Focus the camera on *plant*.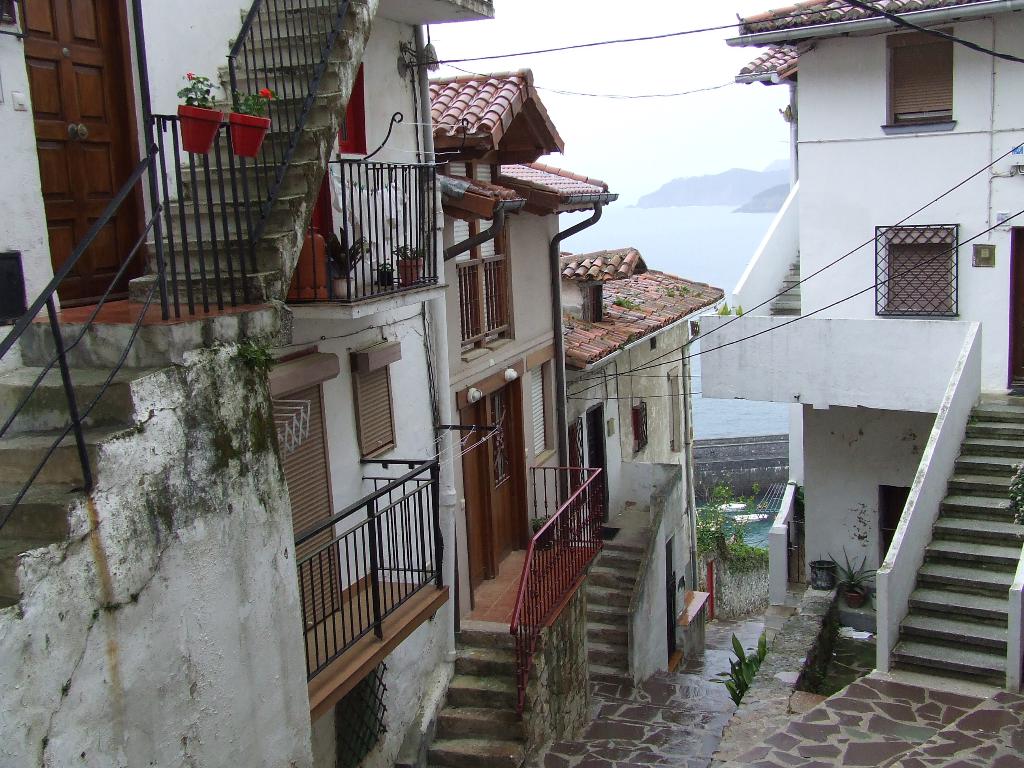
Focus region: box(227, 87, 282, 116).
